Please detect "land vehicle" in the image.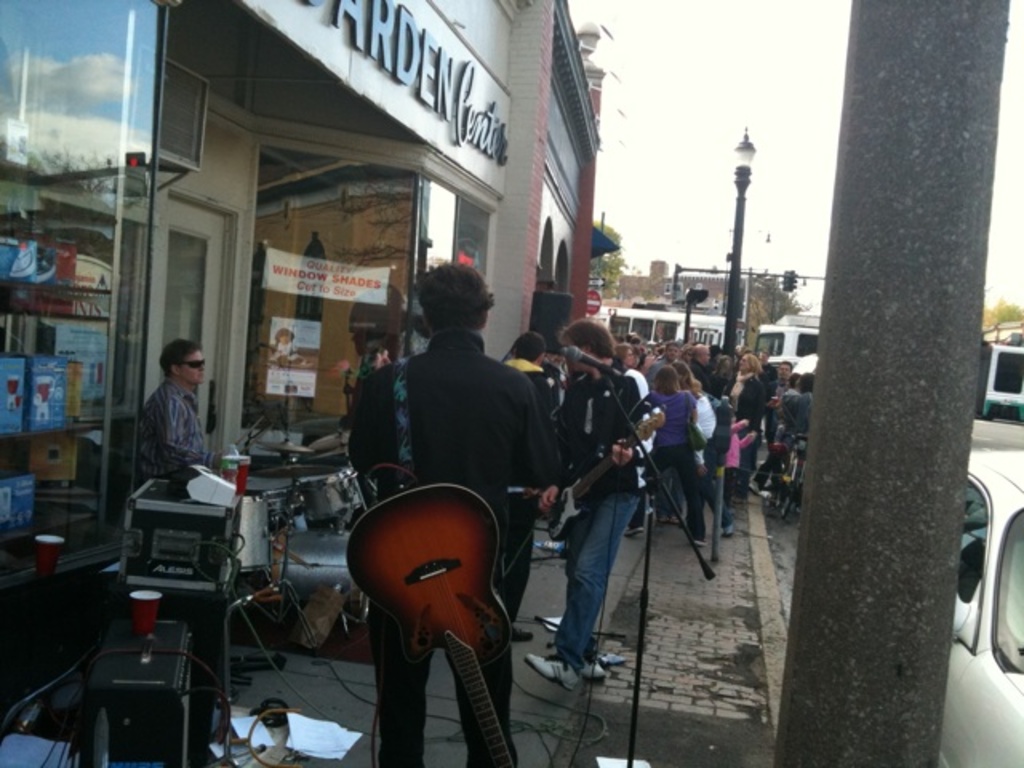
{"x1": 776, "y1": 434, "x2": 805, "y2": 517}.
